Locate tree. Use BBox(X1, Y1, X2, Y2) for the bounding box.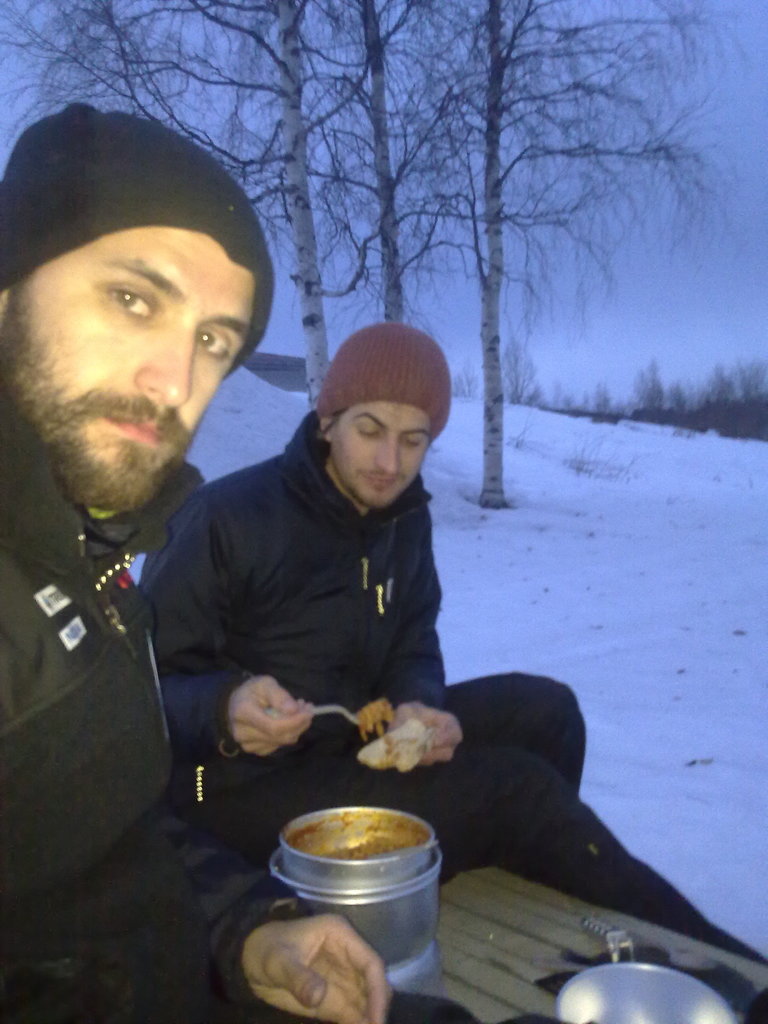
BBox(691, 369, 767, 411).
